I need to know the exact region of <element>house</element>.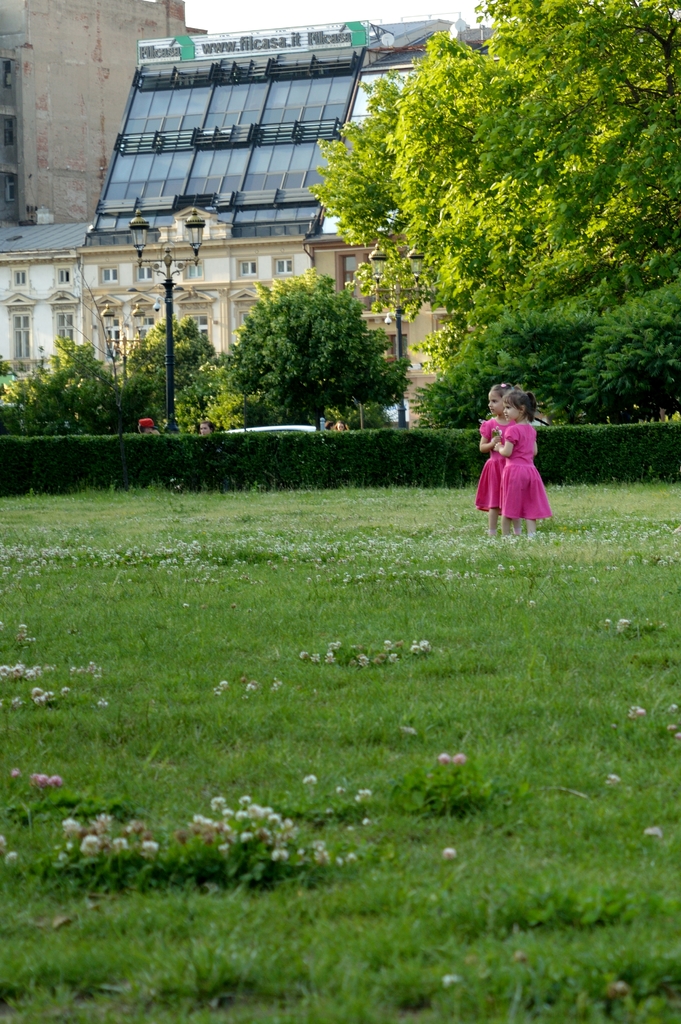
Region: {"x1": 0, "y1": 33, "x2": 464, "y2": 426}.
